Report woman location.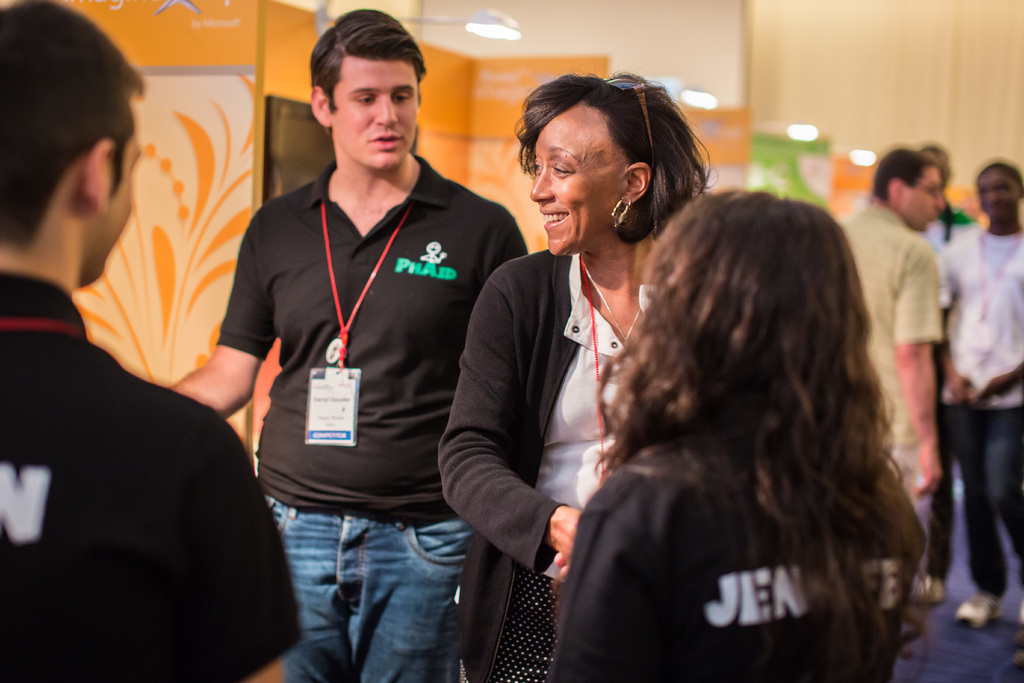
Report: [x1=429, y1=58, x2=728, y2=682].
